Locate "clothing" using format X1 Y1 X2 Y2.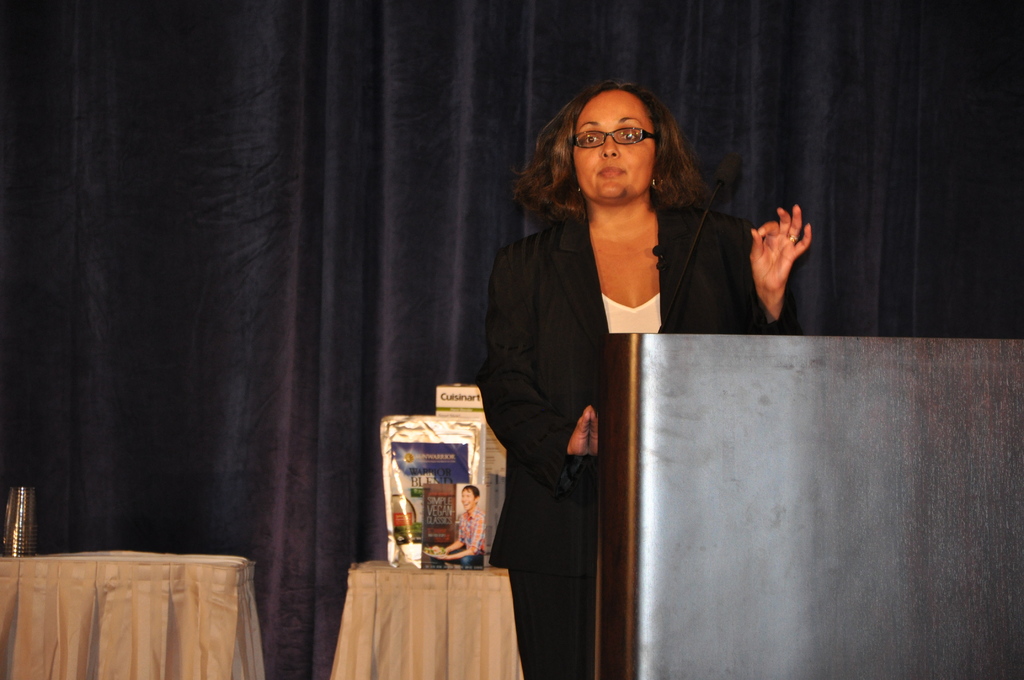
488 164 764 571.
